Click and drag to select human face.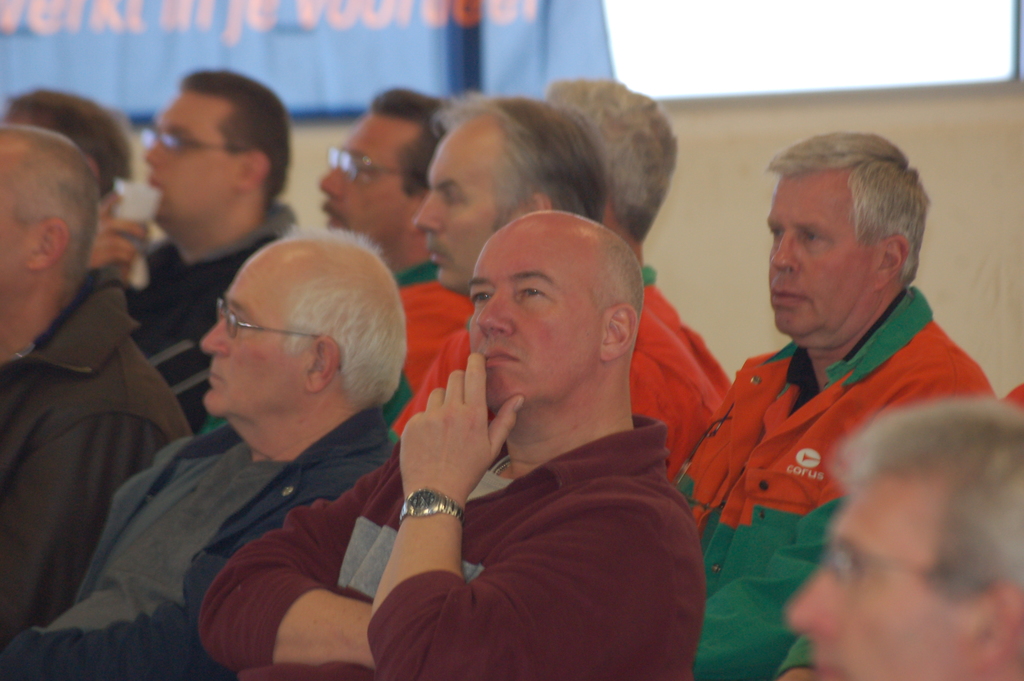
Selection: bbox=[316, 115, 418, 243].
